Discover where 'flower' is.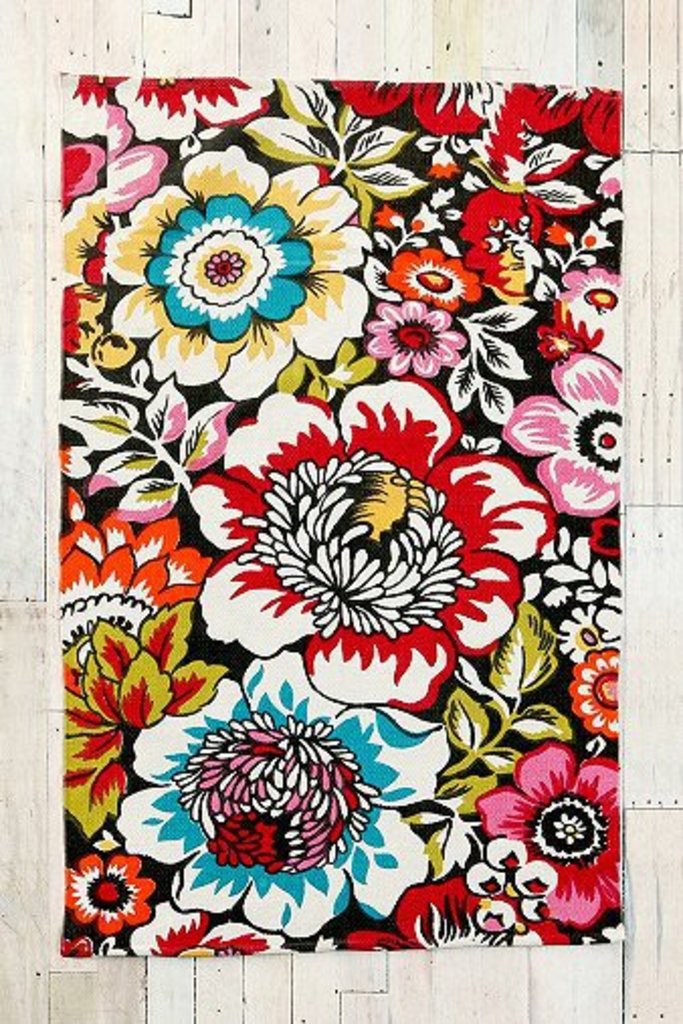
Discovered at x1=103, y1=71, x2=269, y2=141.
